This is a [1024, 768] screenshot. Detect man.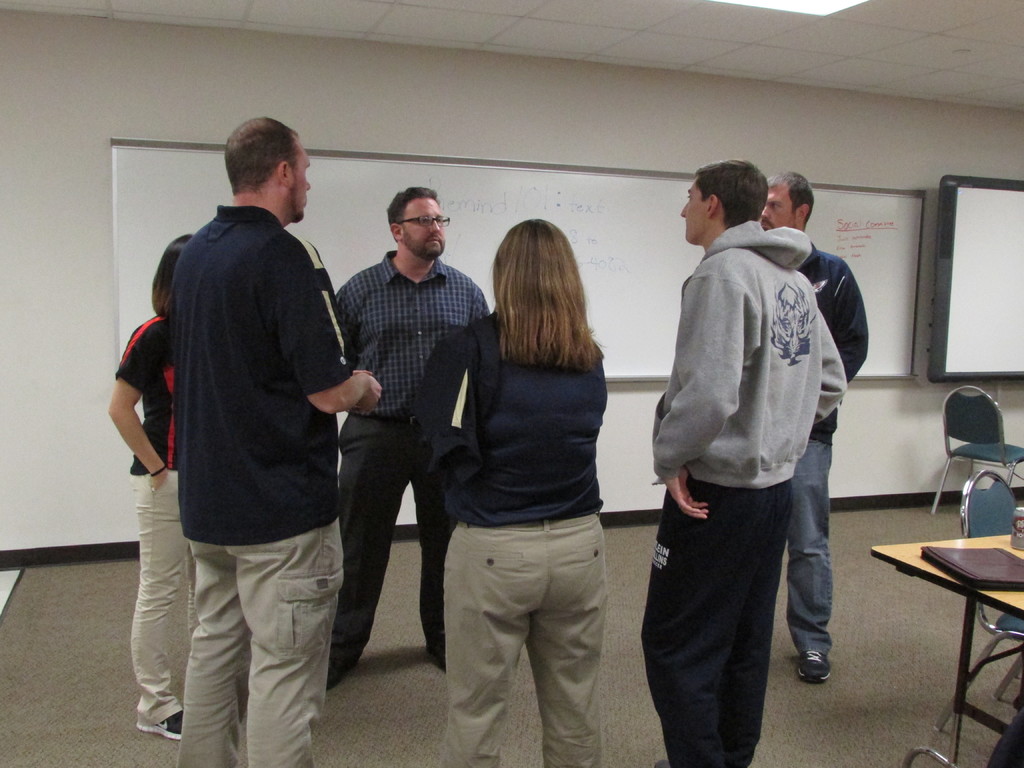
<region>749, 177, 869, 685</region>.
